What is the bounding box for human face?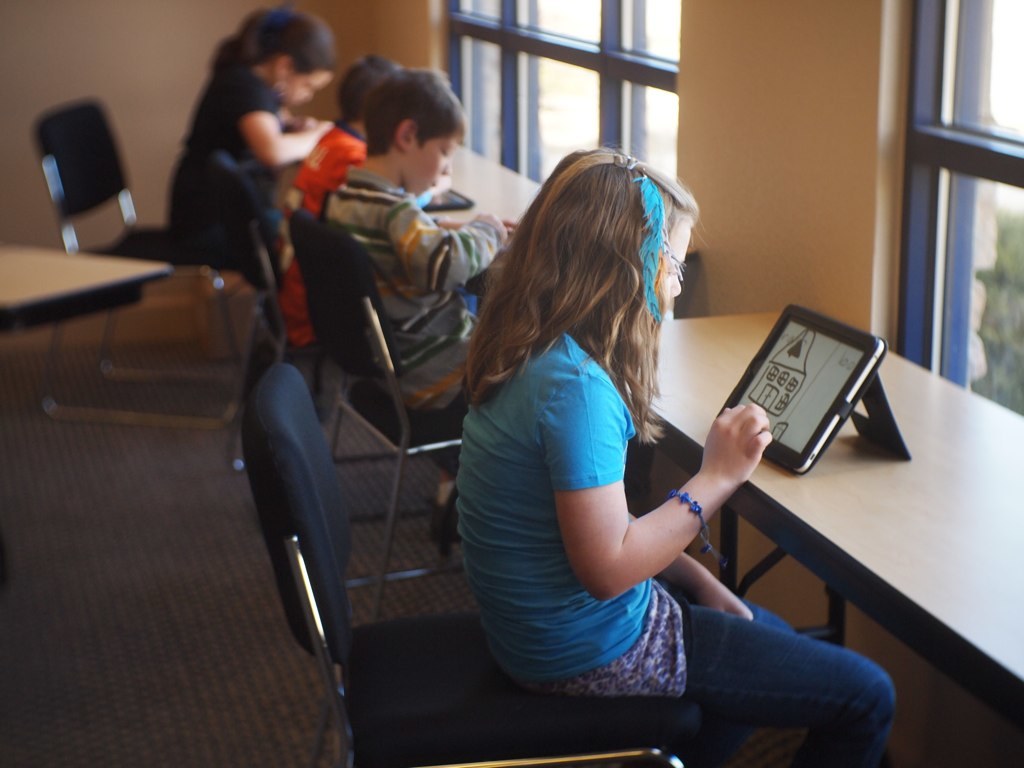
283, 72, 326, 105.
